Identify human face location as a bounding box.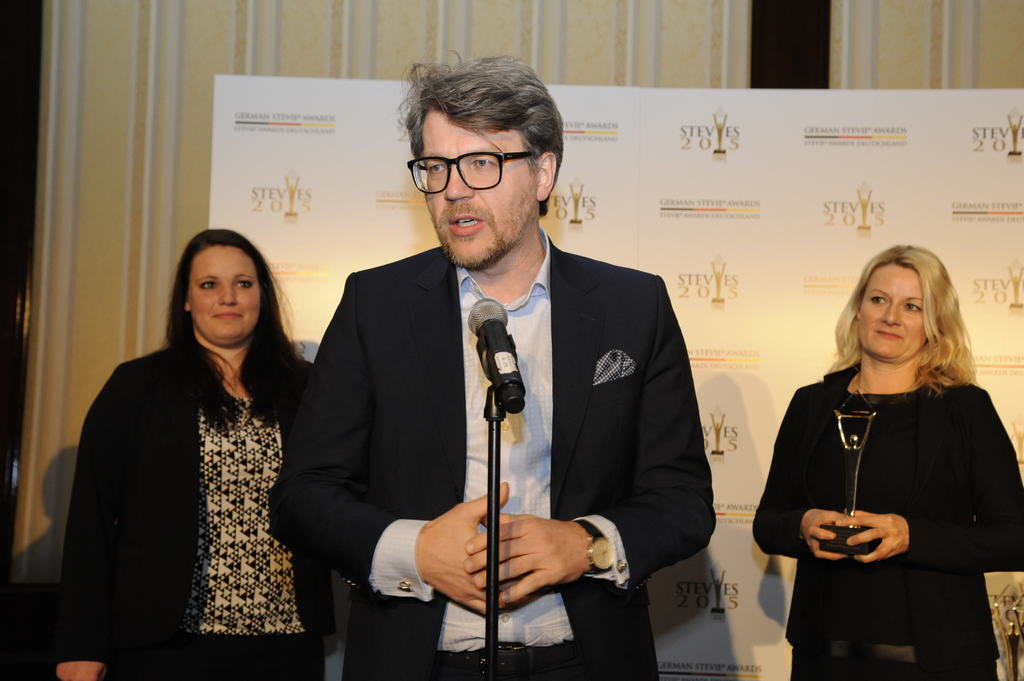
Rect(188, 237, 267, 349).
